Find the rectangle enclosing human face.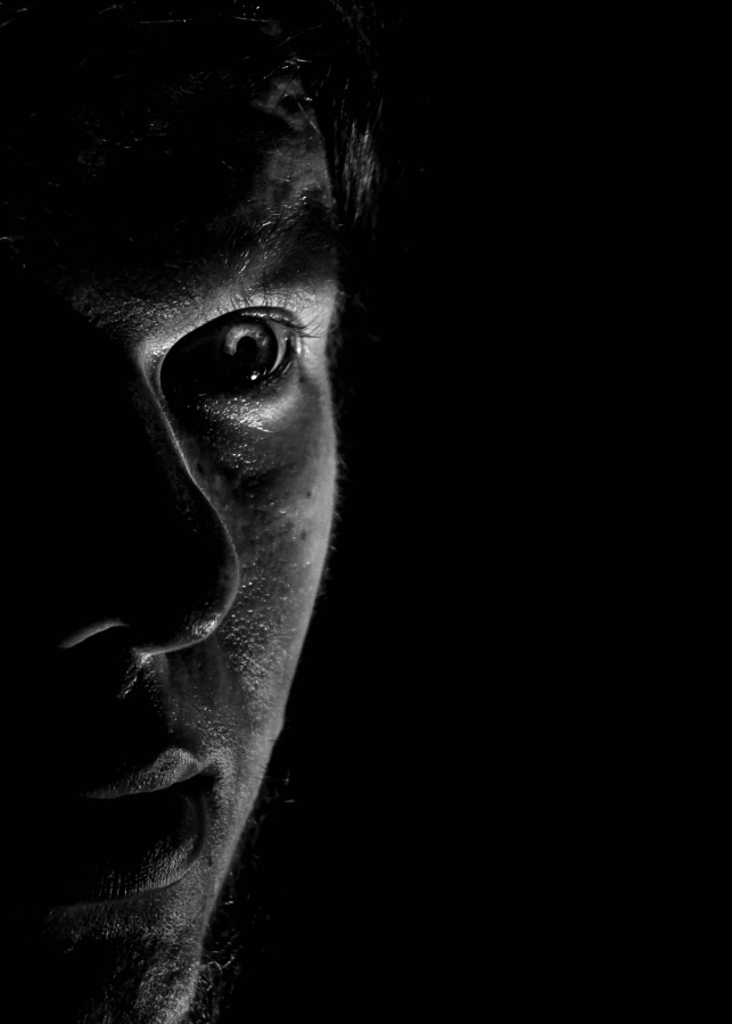
rect(0, 5, 332, 1023).
